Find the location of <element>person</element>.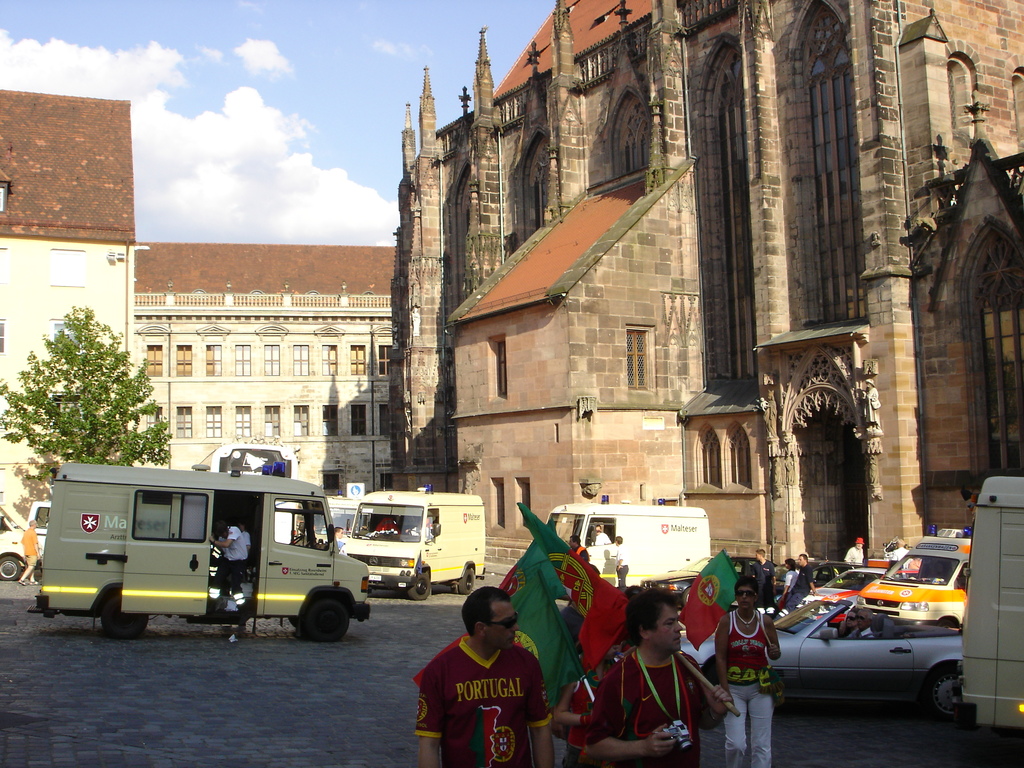
Location: box=[610, 533, 628, 591].
